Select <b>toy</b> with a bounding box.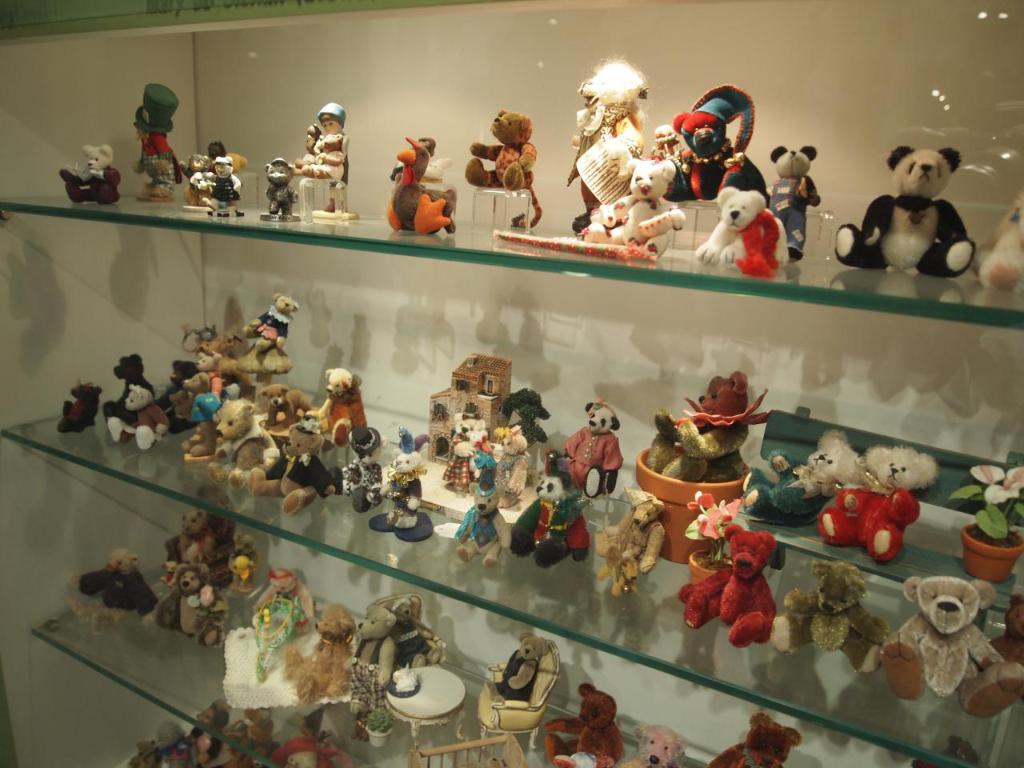
left=293, top=131, right=343, bottom=181.
